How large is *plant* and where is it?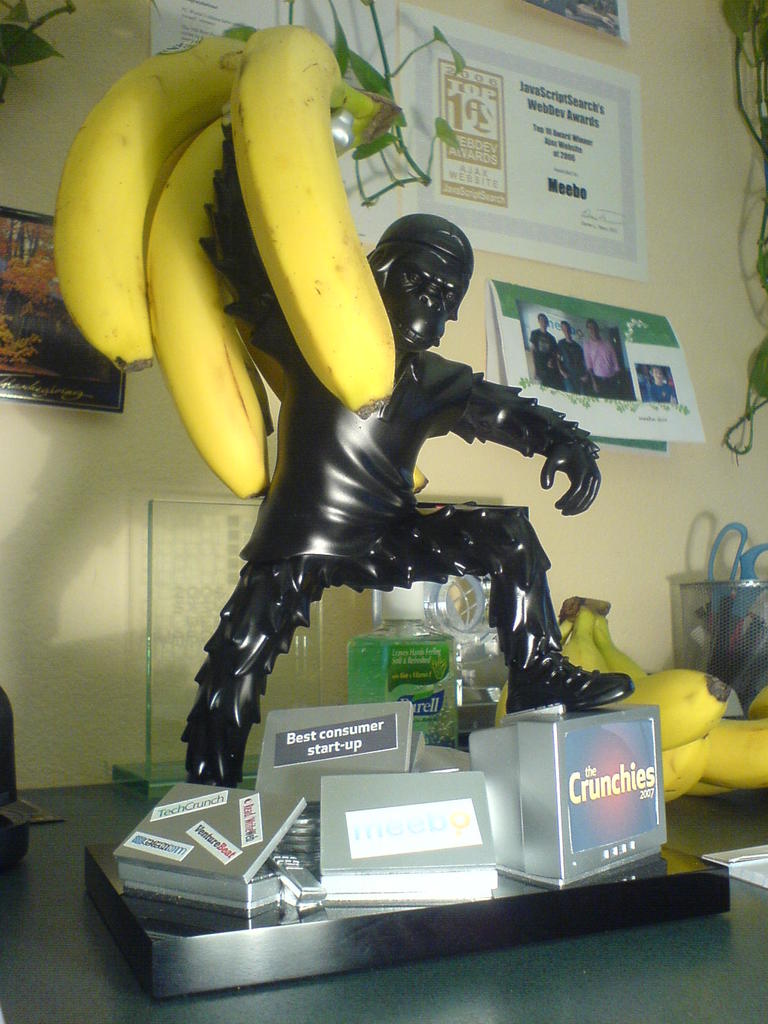
Bounding box: 0/0/79/103.
